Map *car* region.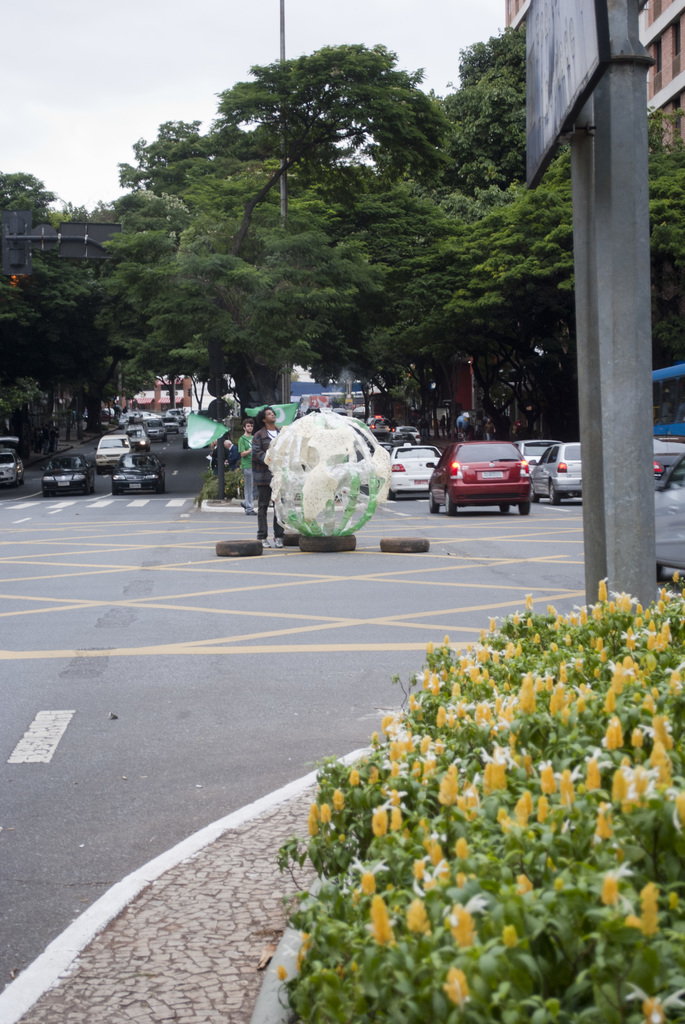
Mapped to [114,452,167,493].
